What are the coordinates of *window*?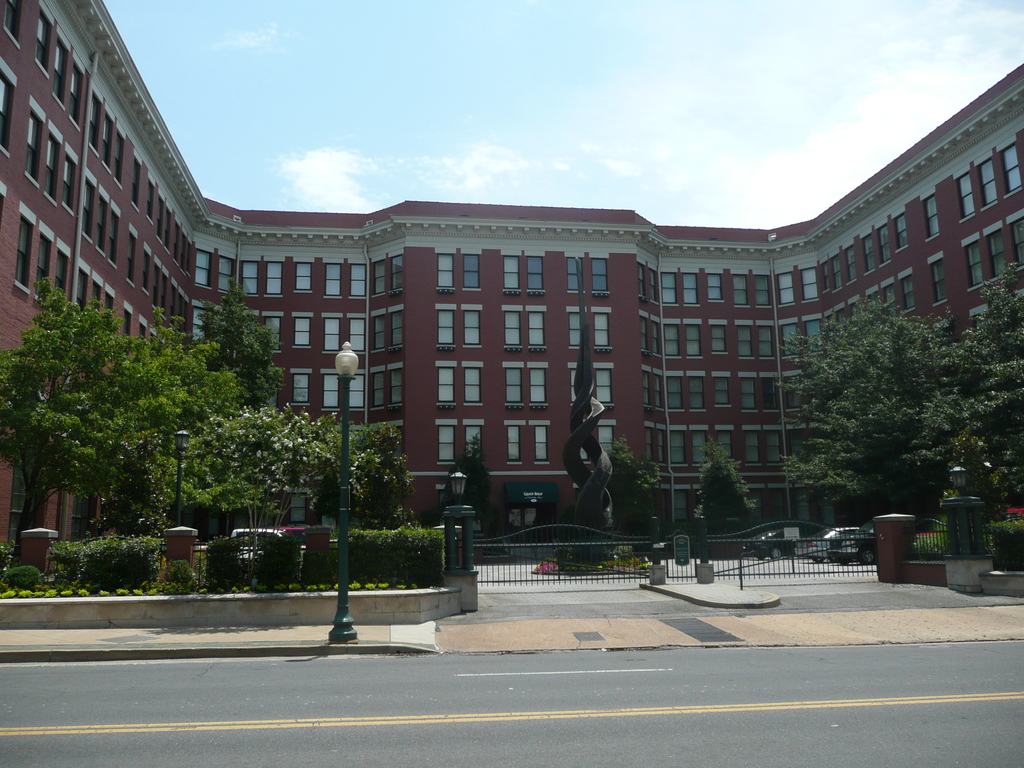
961/229/979/287.
